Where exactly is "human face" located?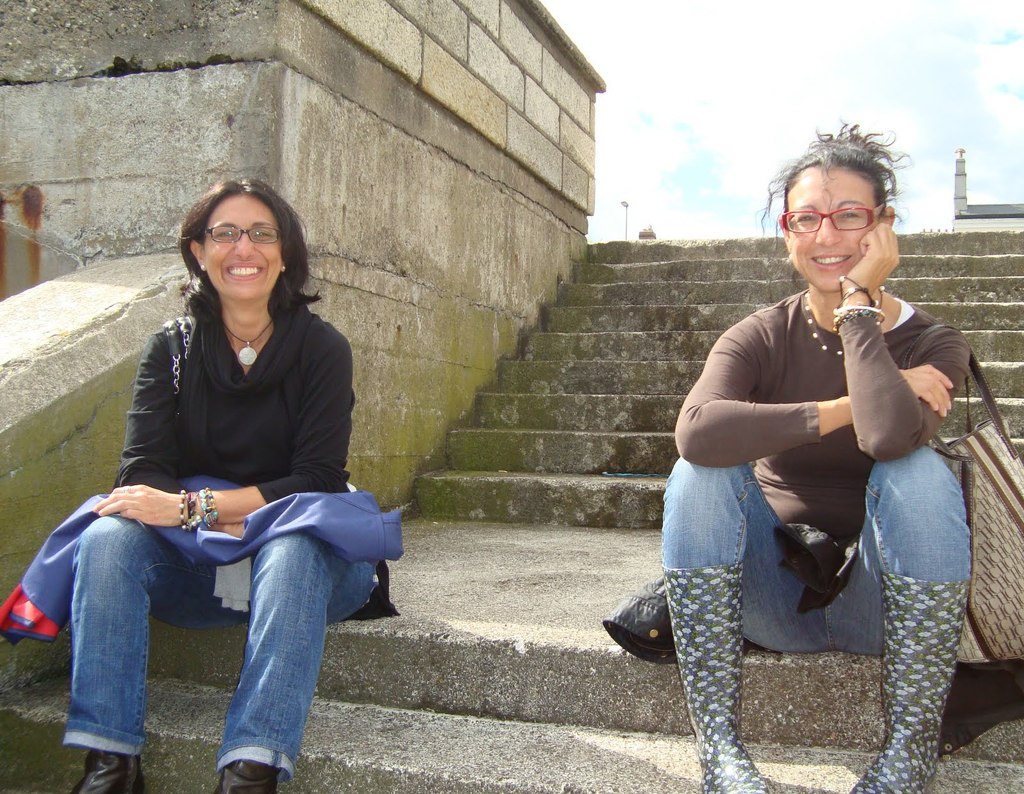
Its bounding box is {"x1": 203, "y1": 195, "x2": 284, "y2": 298}.
